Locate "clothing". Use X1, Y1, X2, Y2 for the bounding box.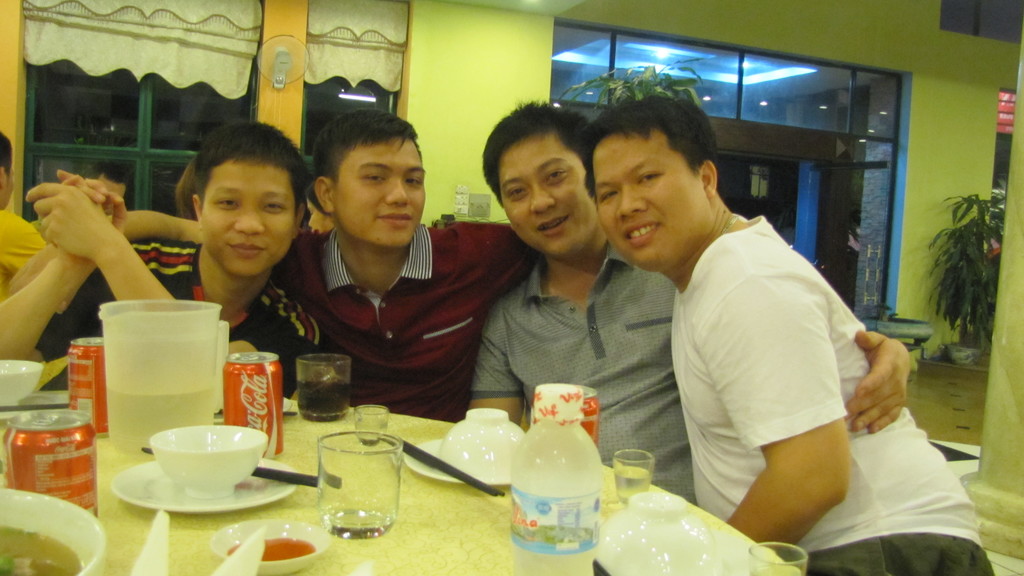
469, 237, 700, 508.
